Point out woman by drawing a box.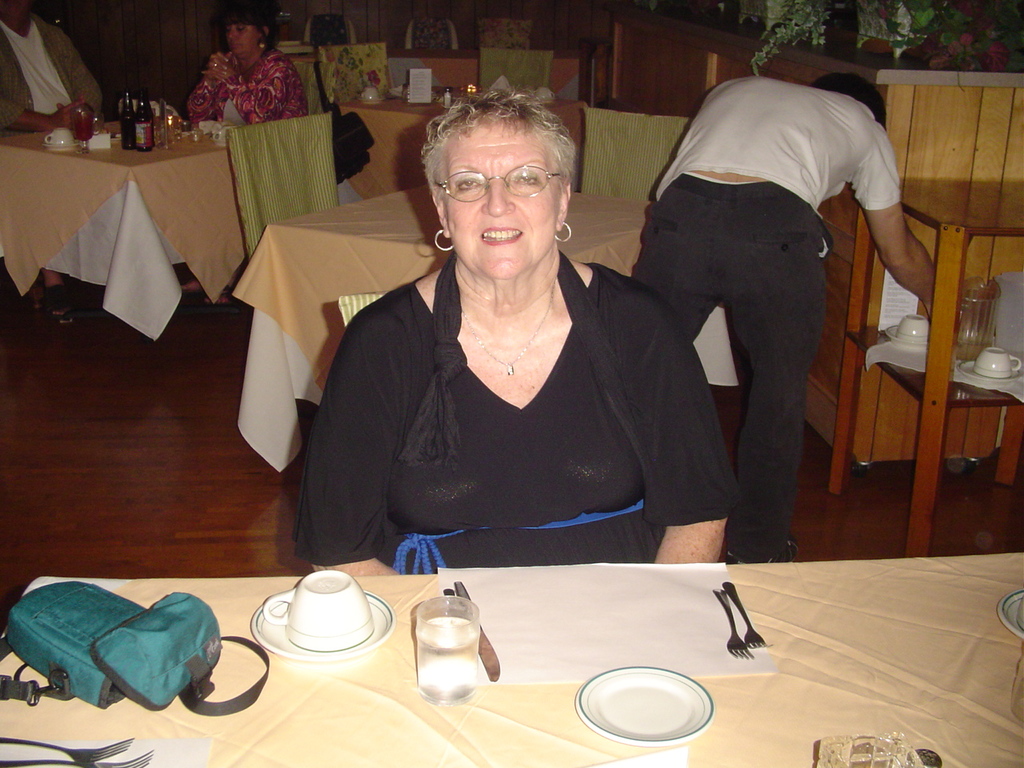
l=291, t=82, r=745, b=578.
